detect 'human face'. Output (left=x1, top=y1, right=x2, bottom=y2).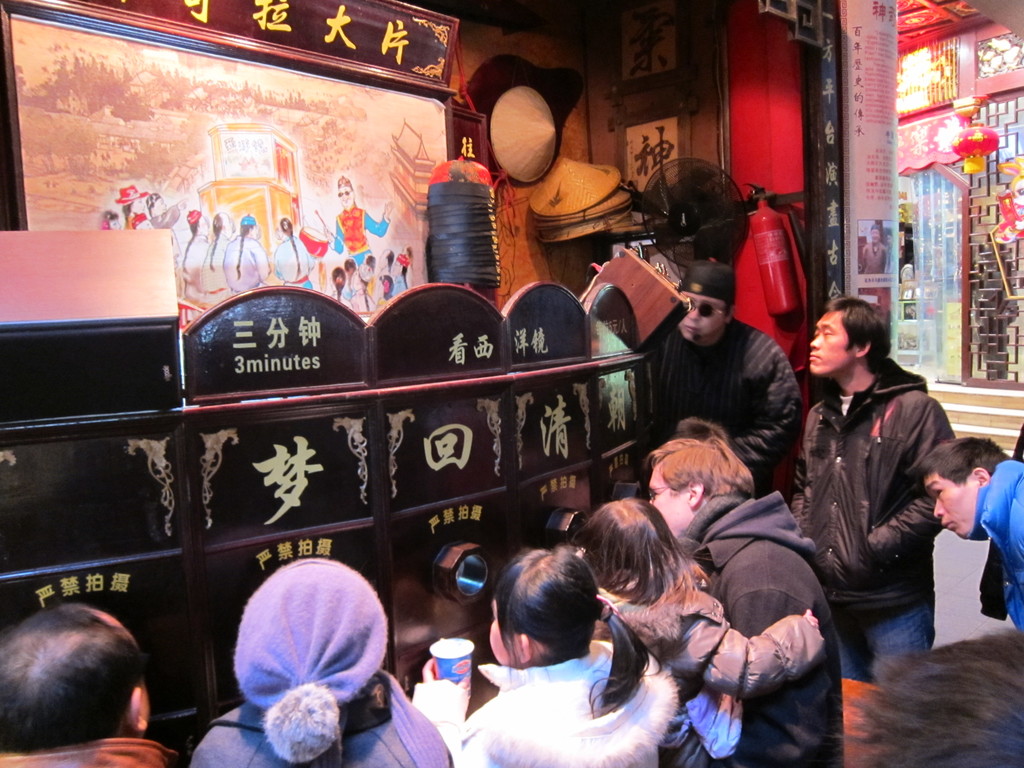
(left=681, top=295, right=723, bottom=341).
